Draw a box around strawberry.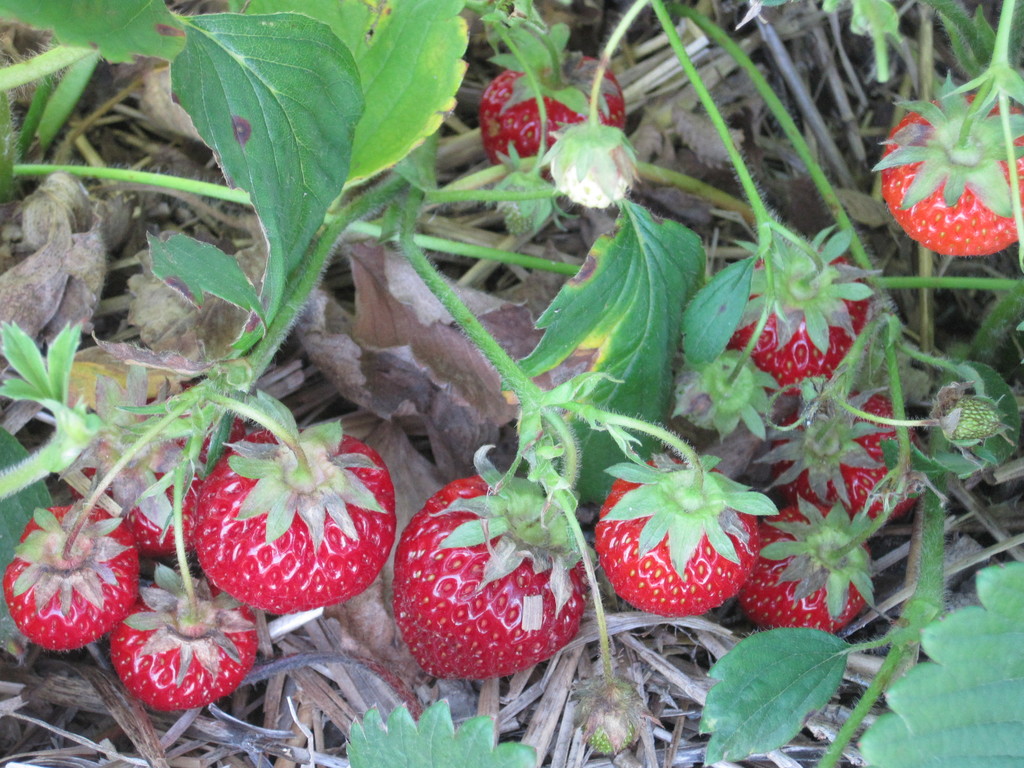
1,491,152,667.
